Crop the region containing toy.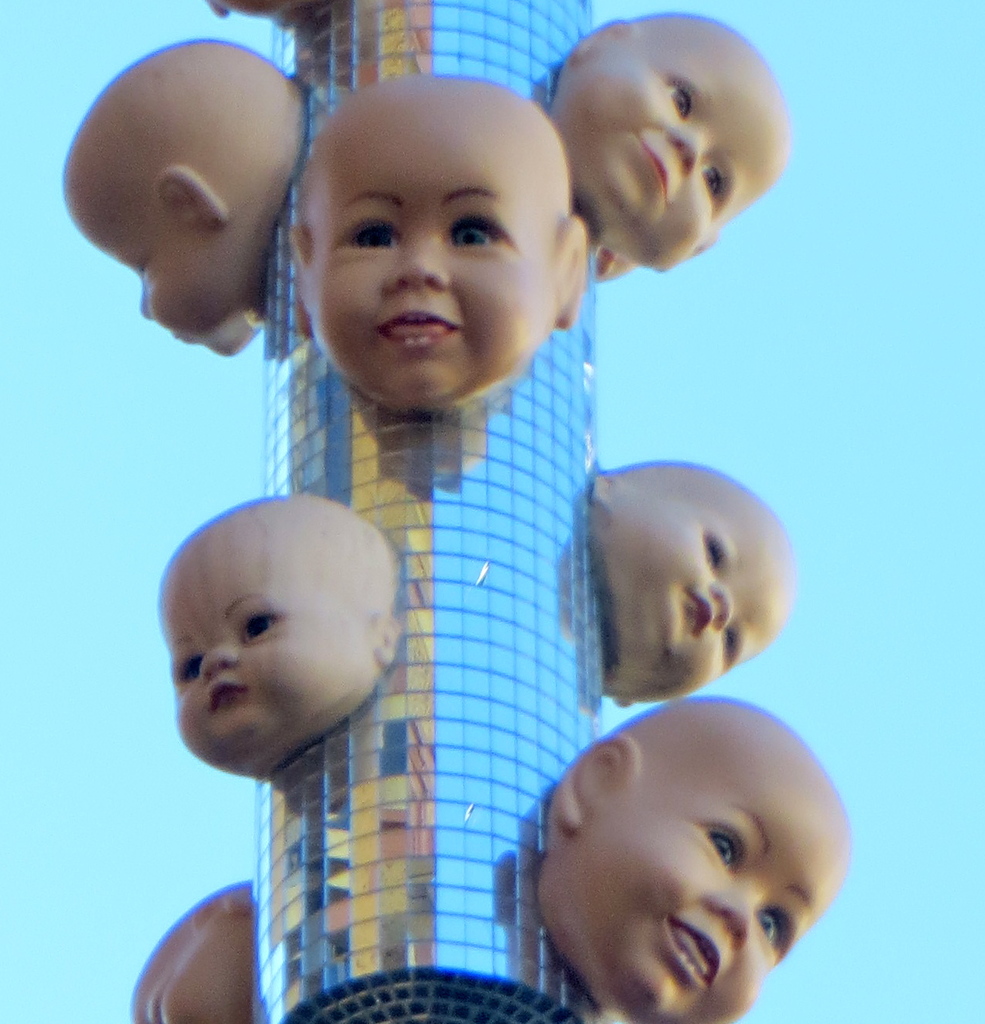
Crop region: detection(133, 872, 263, 1023).
